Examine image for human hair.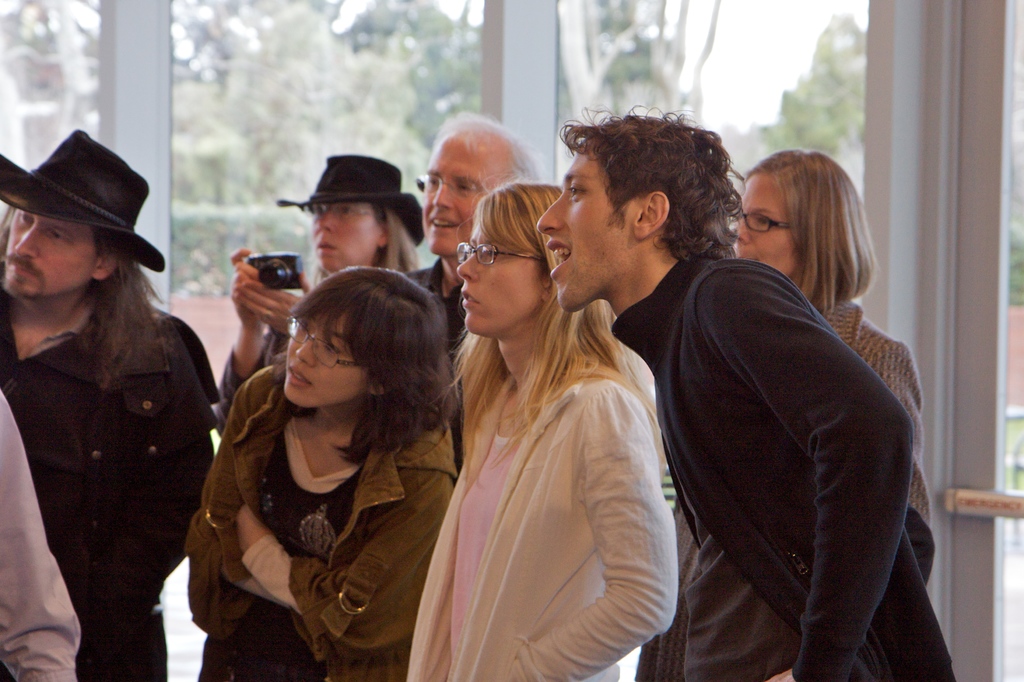
Examination result: x1=456, y1=182, x2=665, y2=457.
